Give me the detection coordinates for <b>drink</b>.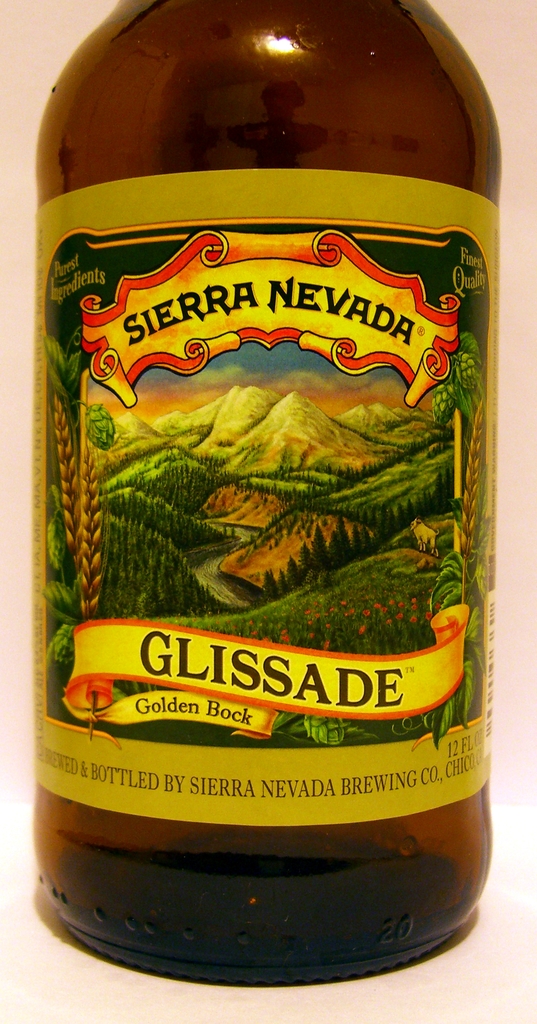
[12, 48, 520, 1023].
